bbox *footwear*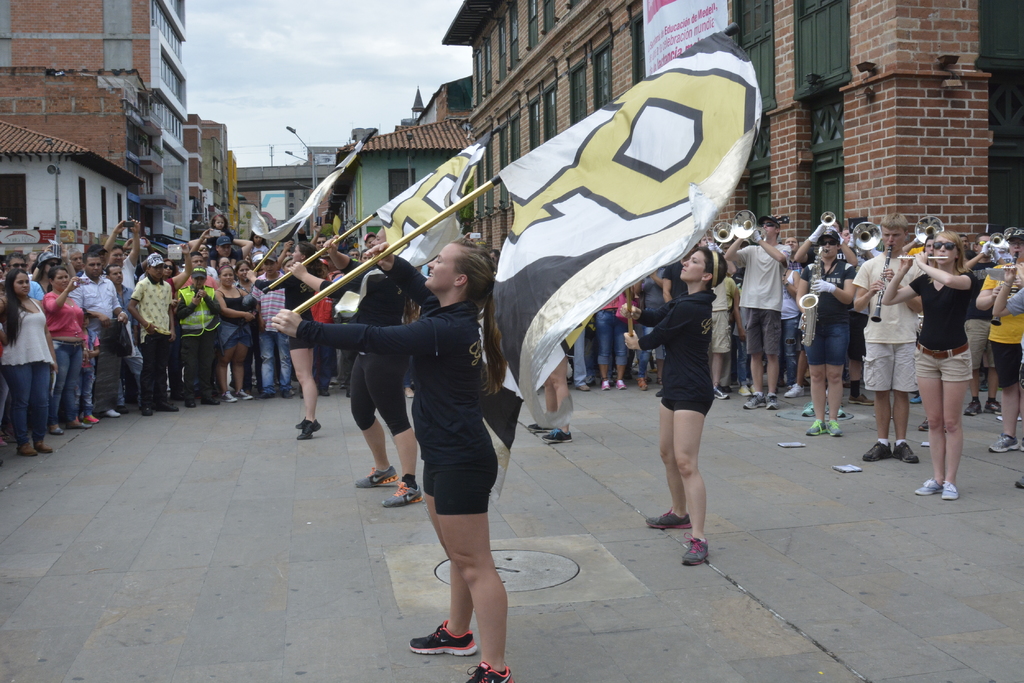
(x1=986, y1=435, x2=1021, y2=454)
